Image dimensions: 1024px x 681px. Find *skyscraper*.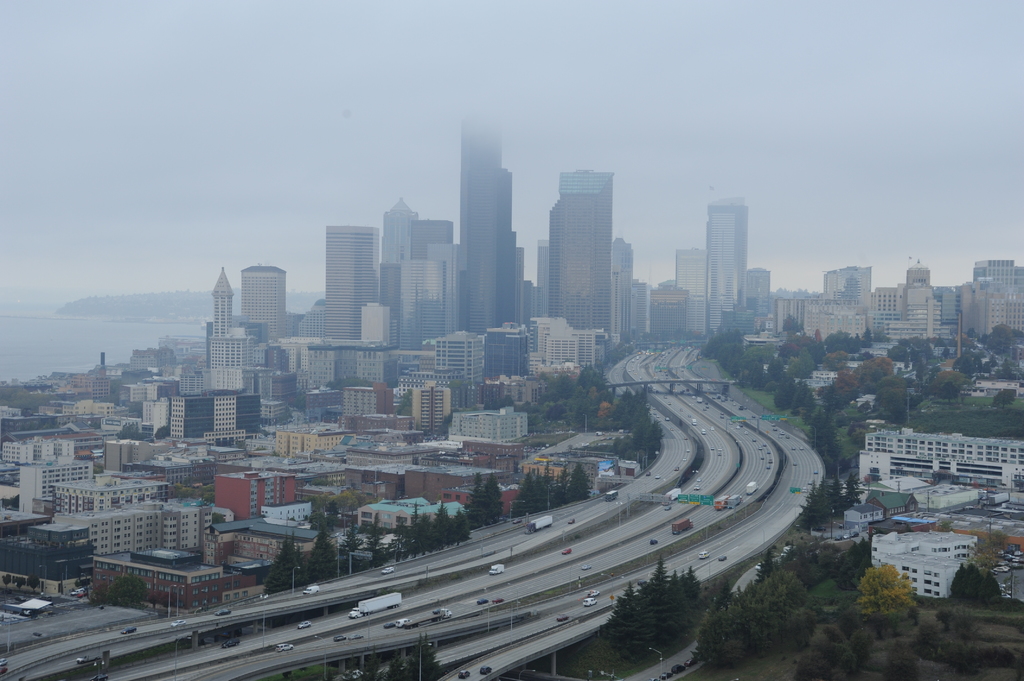
x1=316, y1=220, x2=380, y2=336.
